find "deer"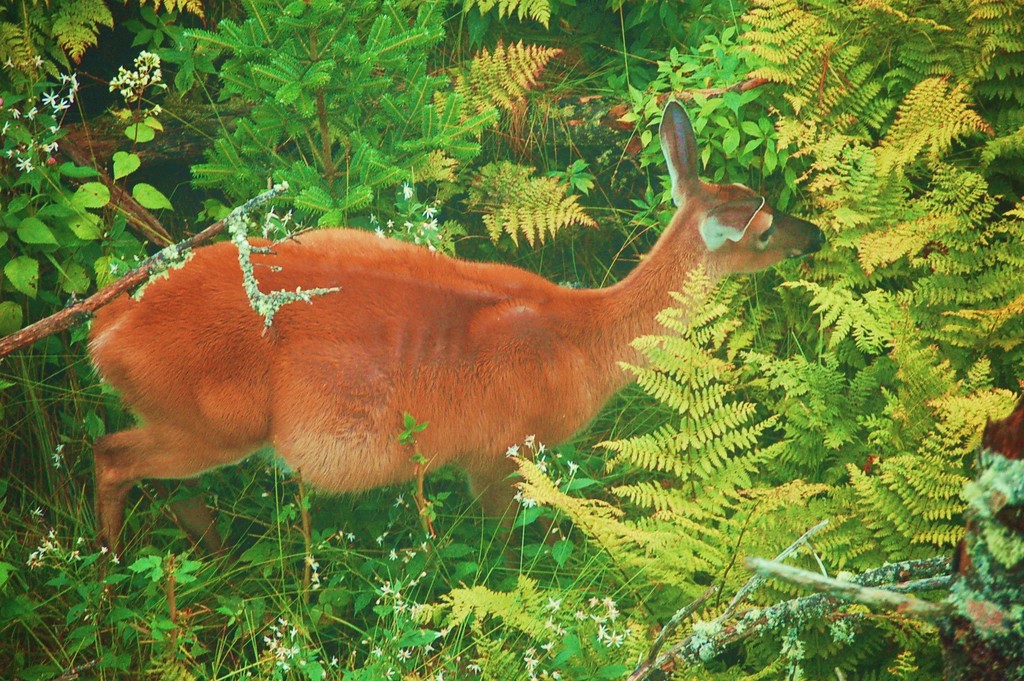
region(93, 99, 827, 581)
